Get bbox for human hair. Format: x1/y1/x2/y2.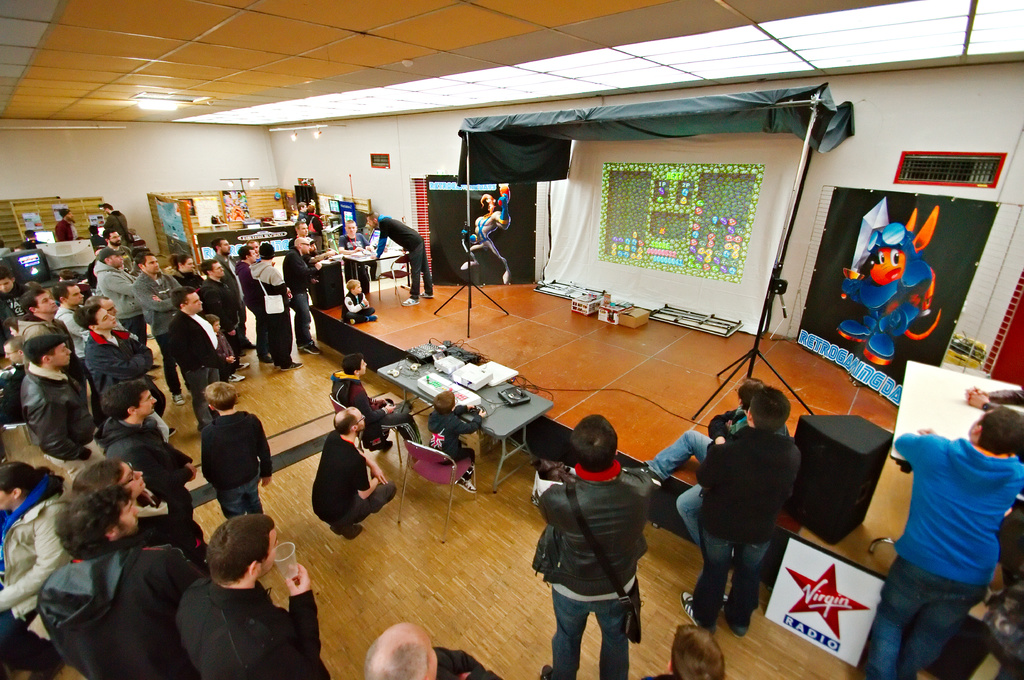
171/285/196/309.
